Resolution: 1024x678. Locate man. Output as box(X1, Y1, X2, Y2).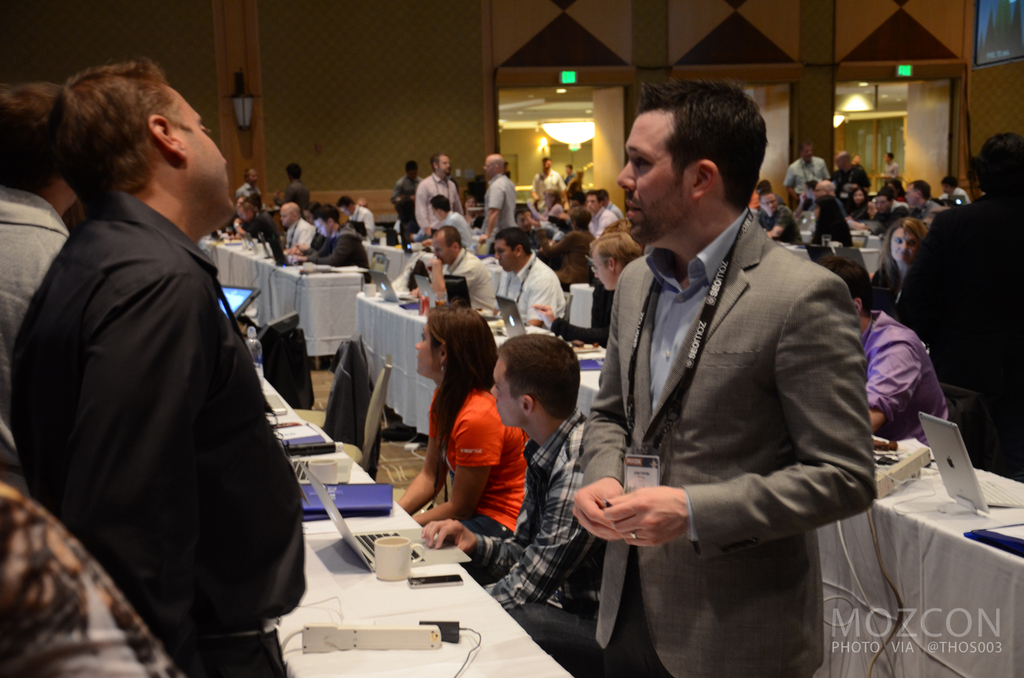
box(396, 157, 426, 243).
